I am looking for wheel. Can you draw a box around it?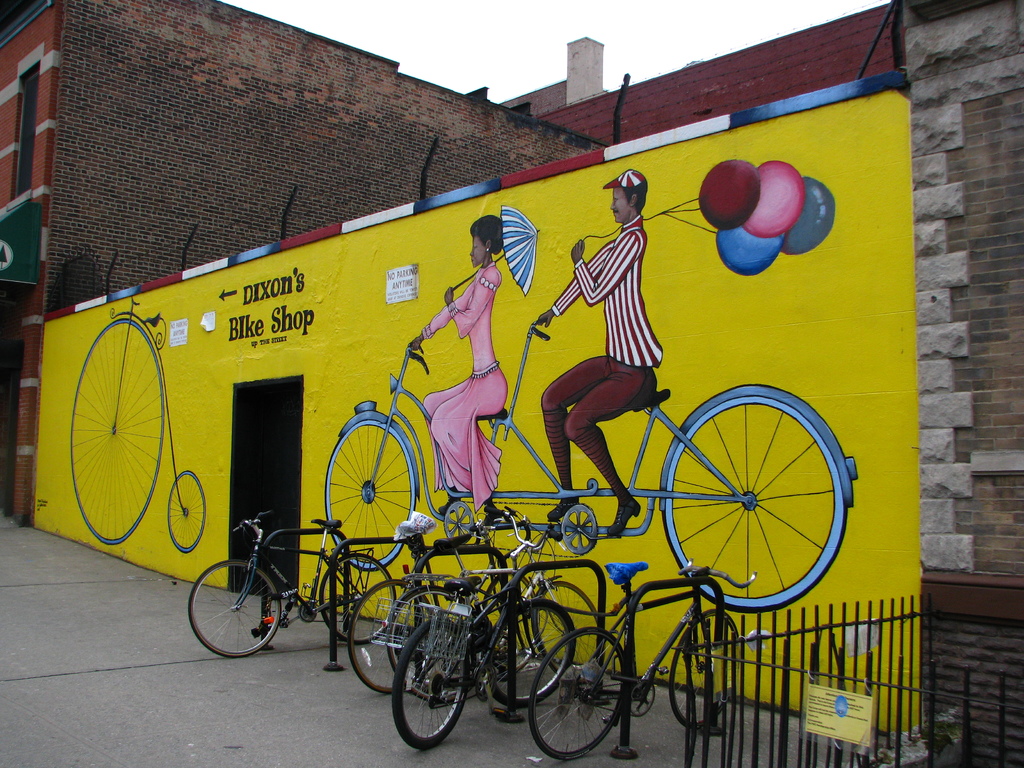
Sure, the bounding box is [x1=394, y1=620, x2=470, y2=749].
